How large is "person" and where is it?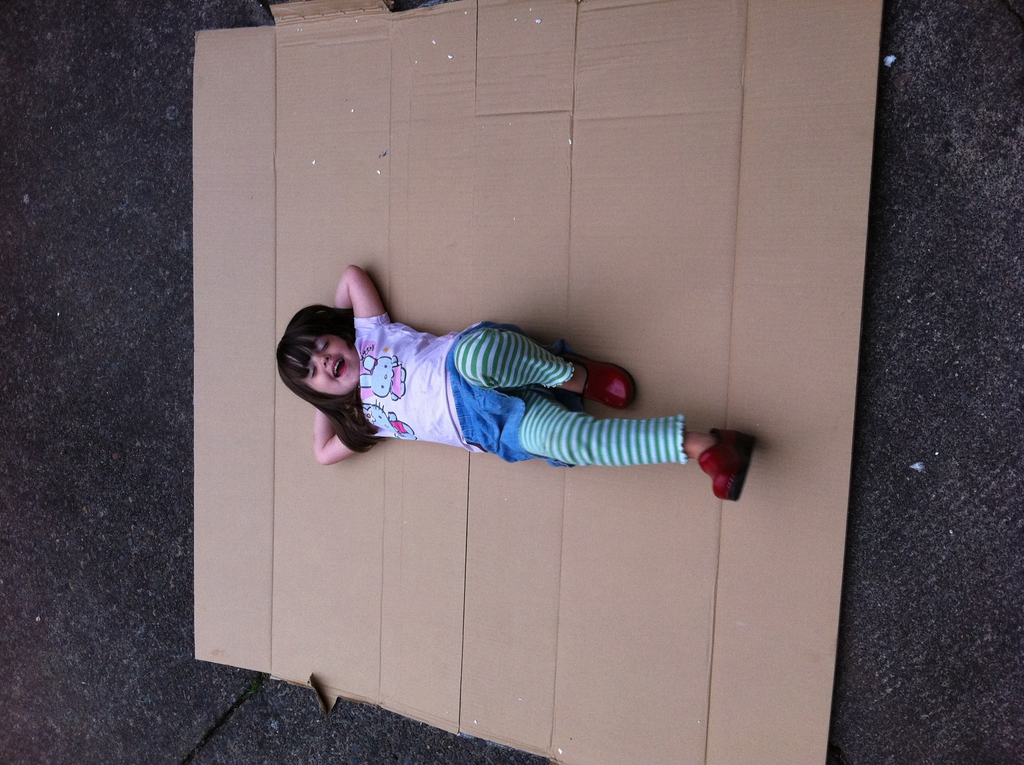
Bounding box: left=271, top=258, right=764, bottom=517.
